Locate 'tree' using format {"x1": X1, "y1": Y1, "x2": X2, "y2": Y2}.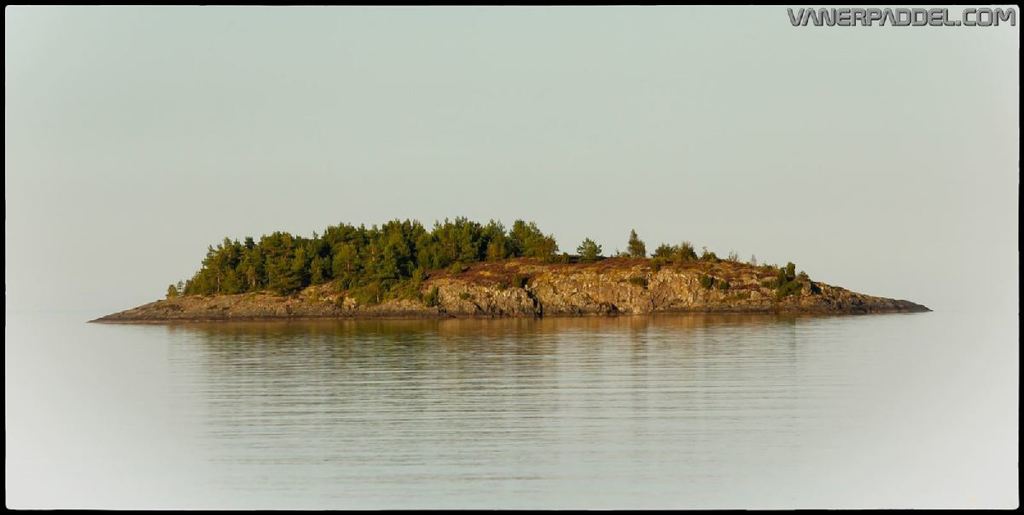
{"x1": 375, "y1": 215, "x2": 418, "y2": 283}.
